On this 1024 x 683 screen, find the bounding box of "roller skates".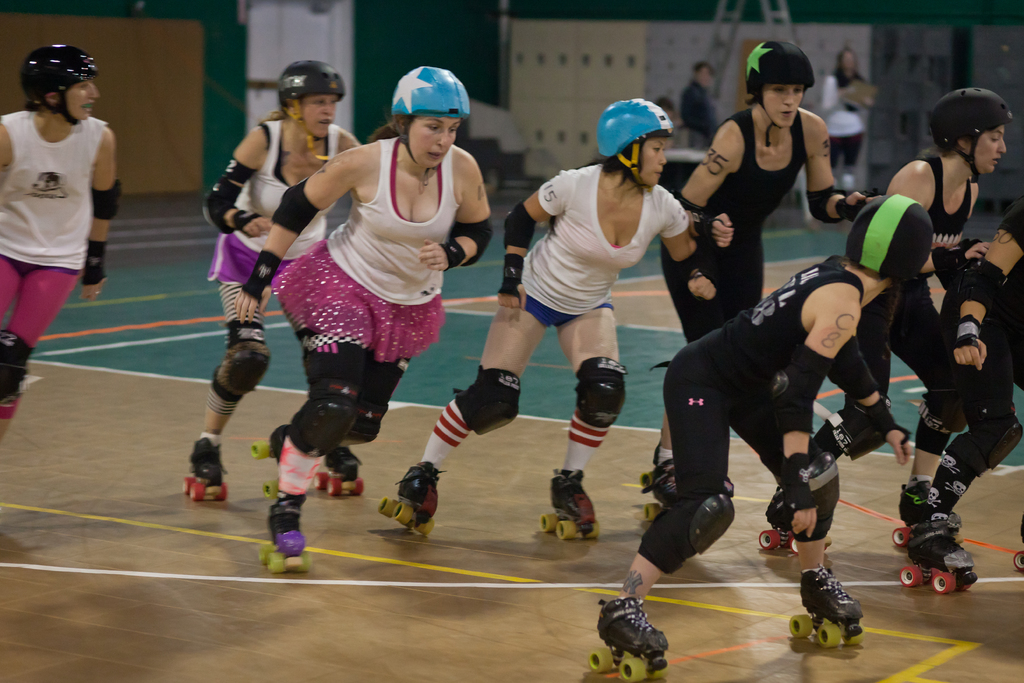
Bounding box: x1=310, y1=444, x2=364, y2=498.
